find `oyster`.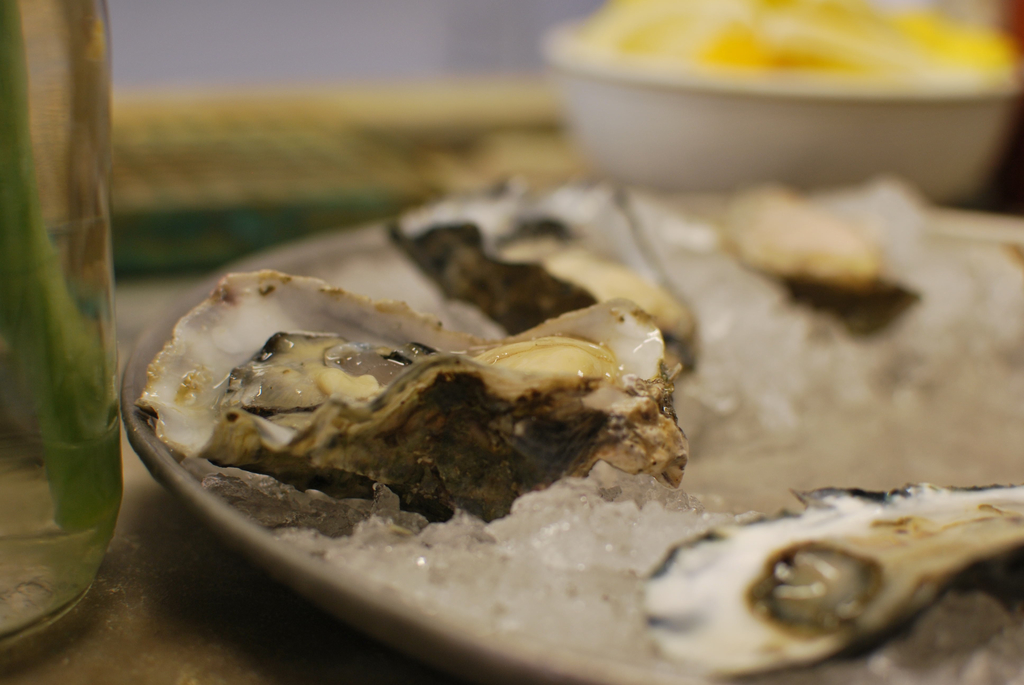
rect(717, 170, 931, 336).
